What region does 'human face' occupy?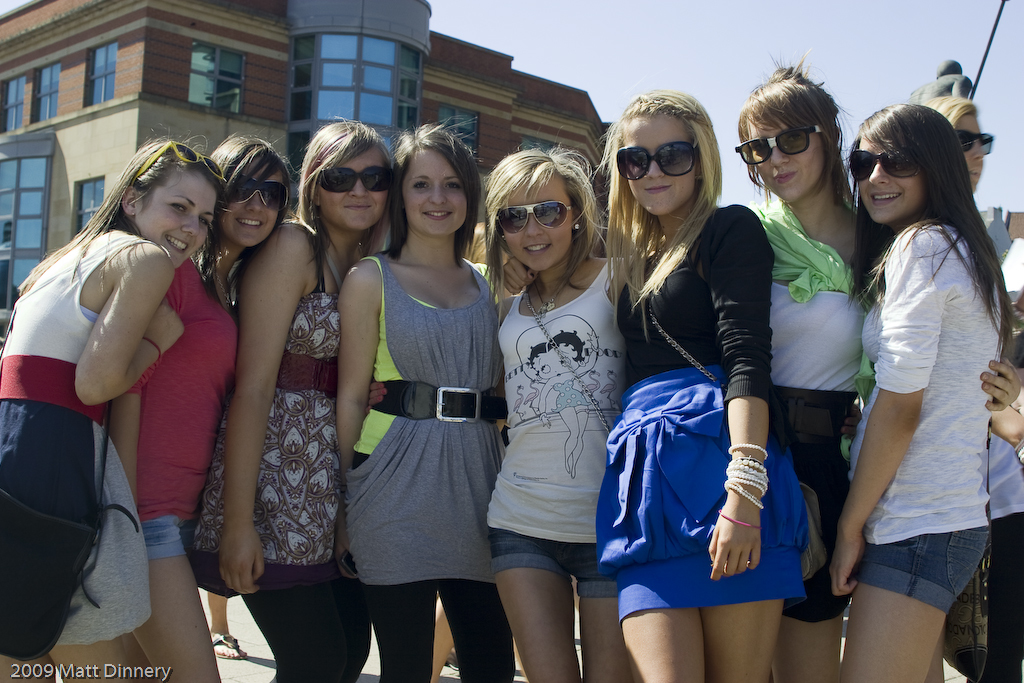
223, 163, 286, 251.
